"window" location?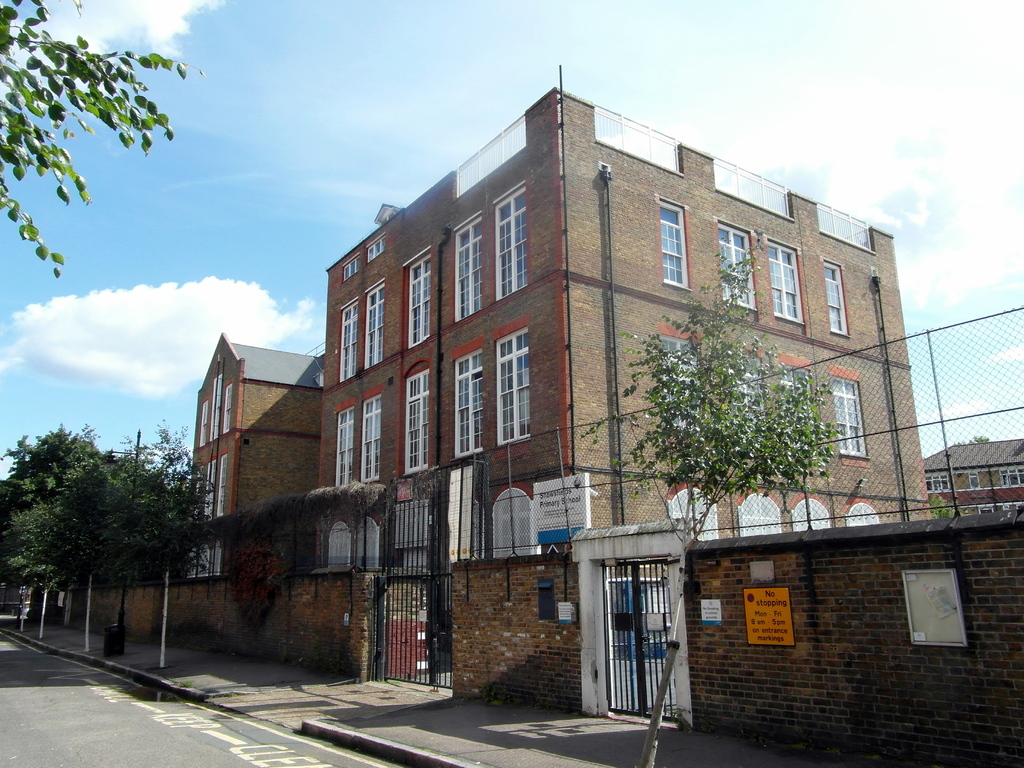
[left=207, top=464, right=211, bottom=521]
